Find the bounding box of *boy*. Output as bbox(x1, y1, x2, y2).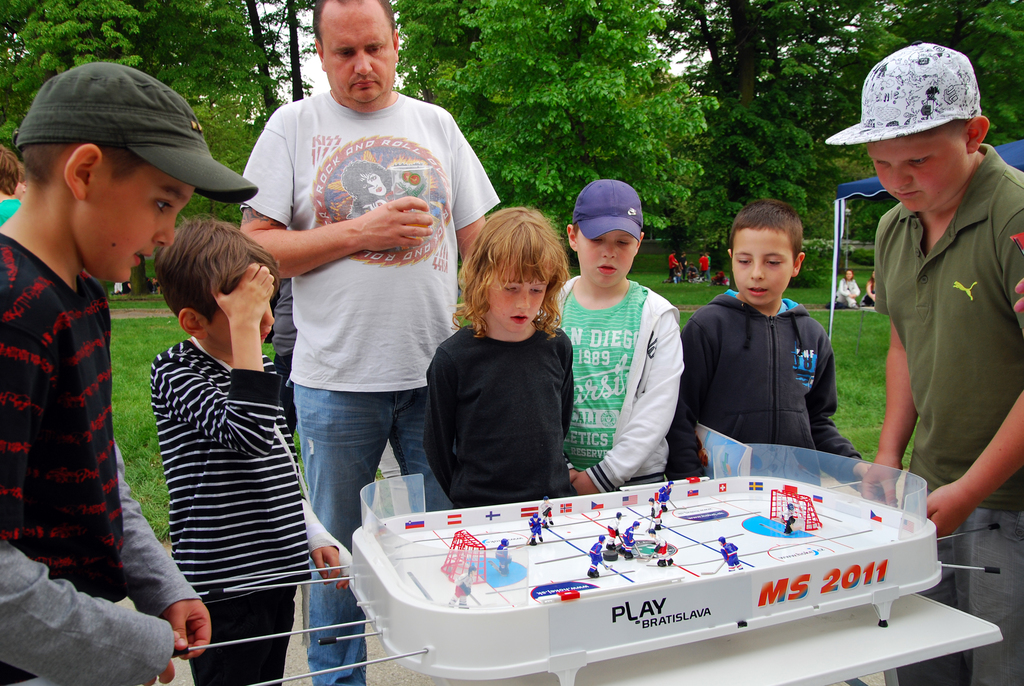
bbox(676, 202, 863, 475).
